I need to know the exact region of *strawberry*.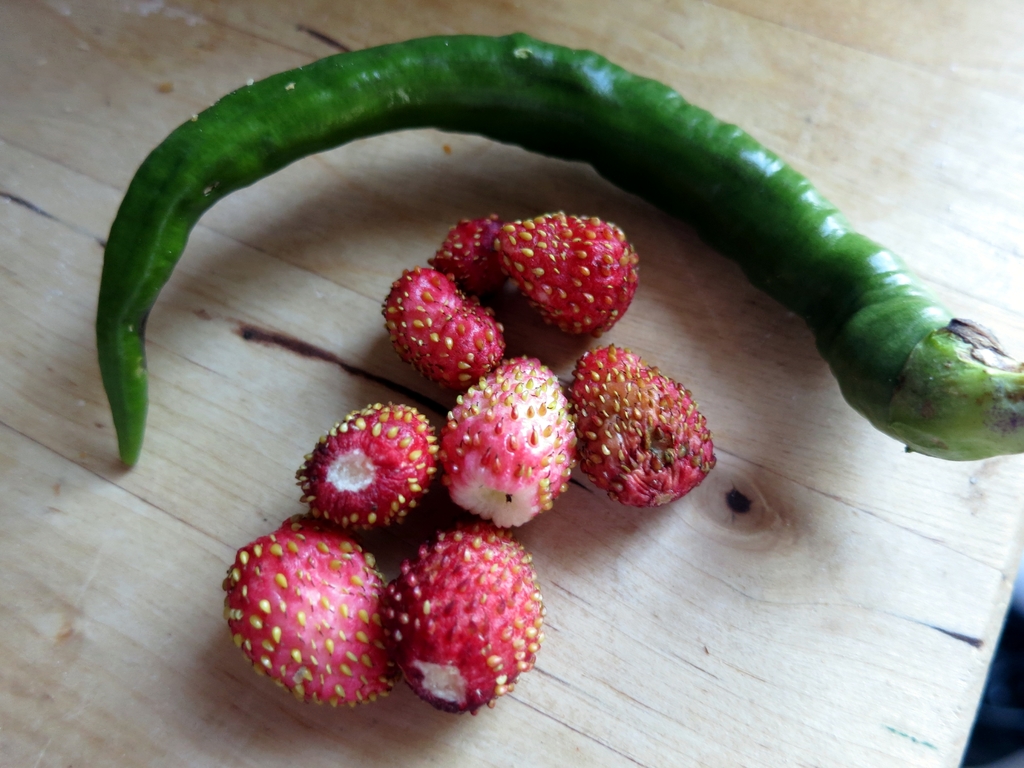
Region: [left=426, top=204, right=513, bottom=297].
